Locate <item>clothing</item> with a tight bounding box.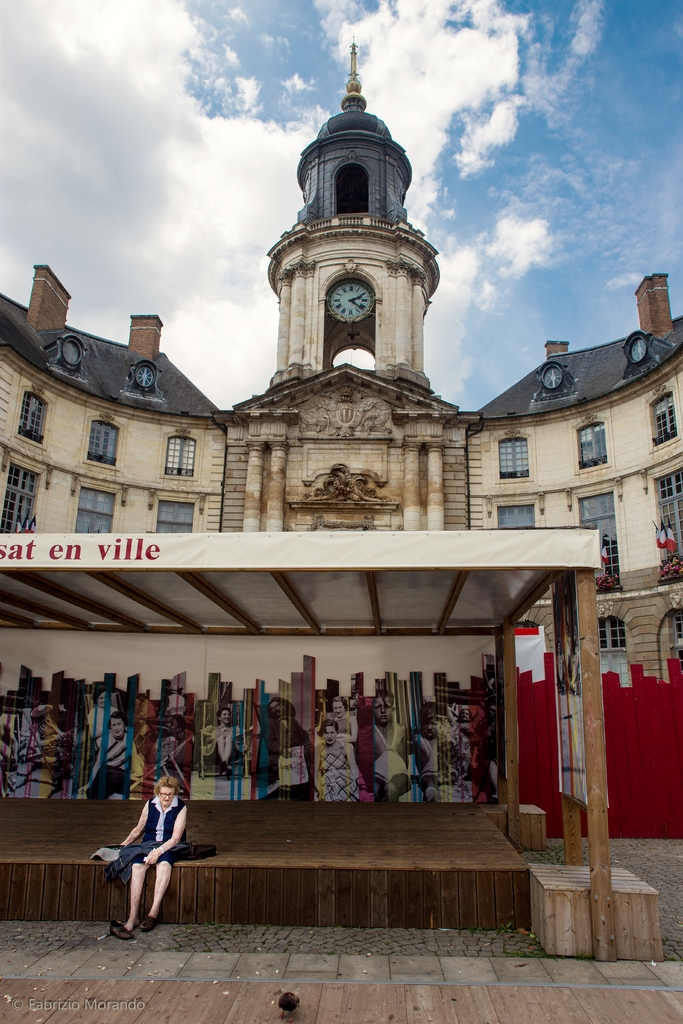
locate(160, 692, 186, 716).
